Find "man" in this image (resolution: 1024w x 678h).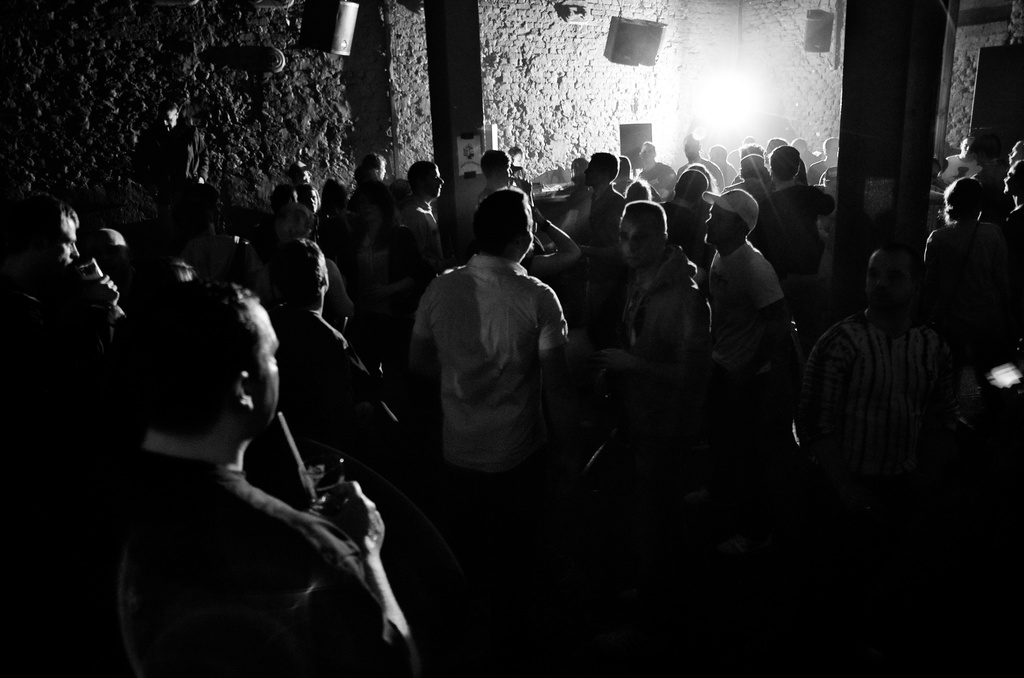
(806, 250, 954, 488).
